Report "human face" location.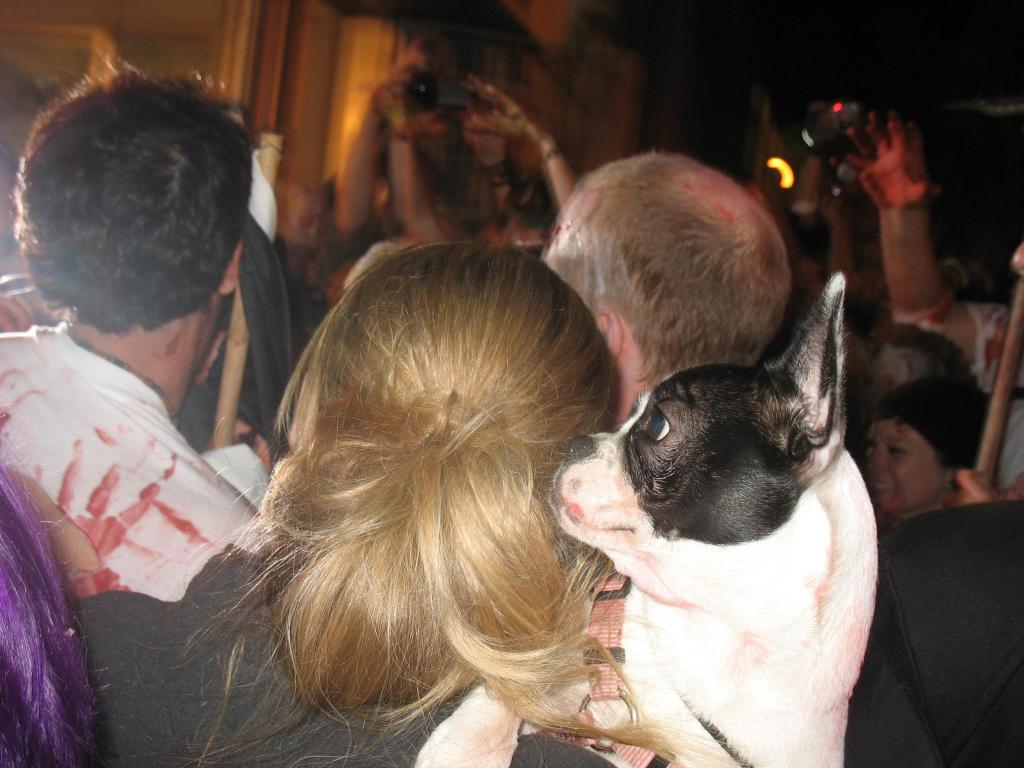
Report: bbox=(868, 415, 943, 512).
